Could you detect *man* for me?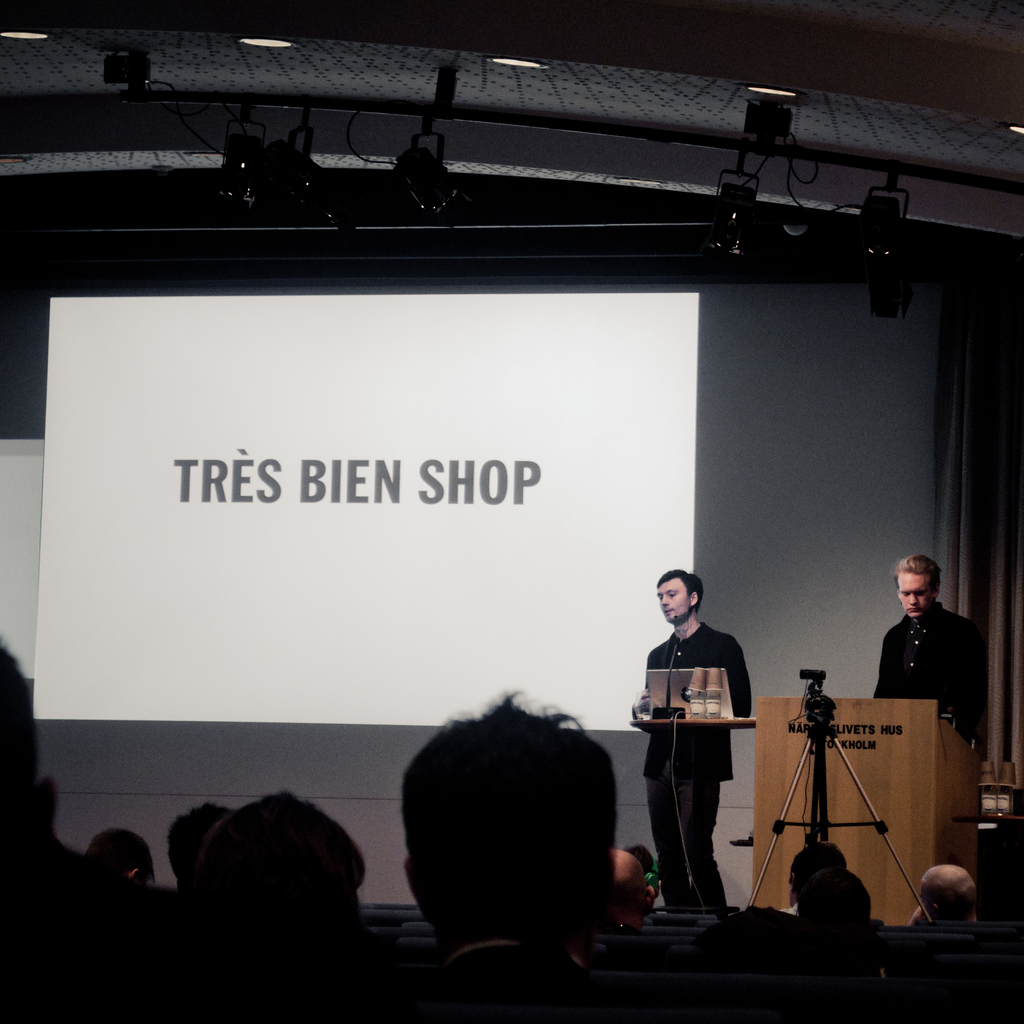
Detection result: {"x1": 0, "y1": 633, "x2": 188, "y2": 1023}.
